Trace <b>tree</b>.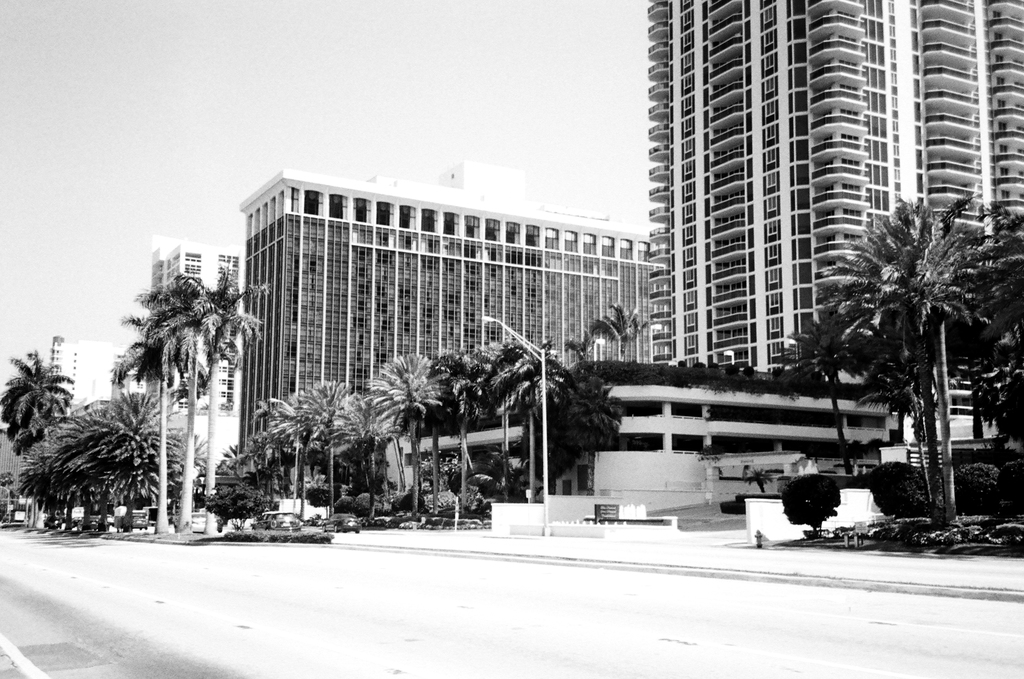
Traced to BBox(589, 302, 652, 362).
